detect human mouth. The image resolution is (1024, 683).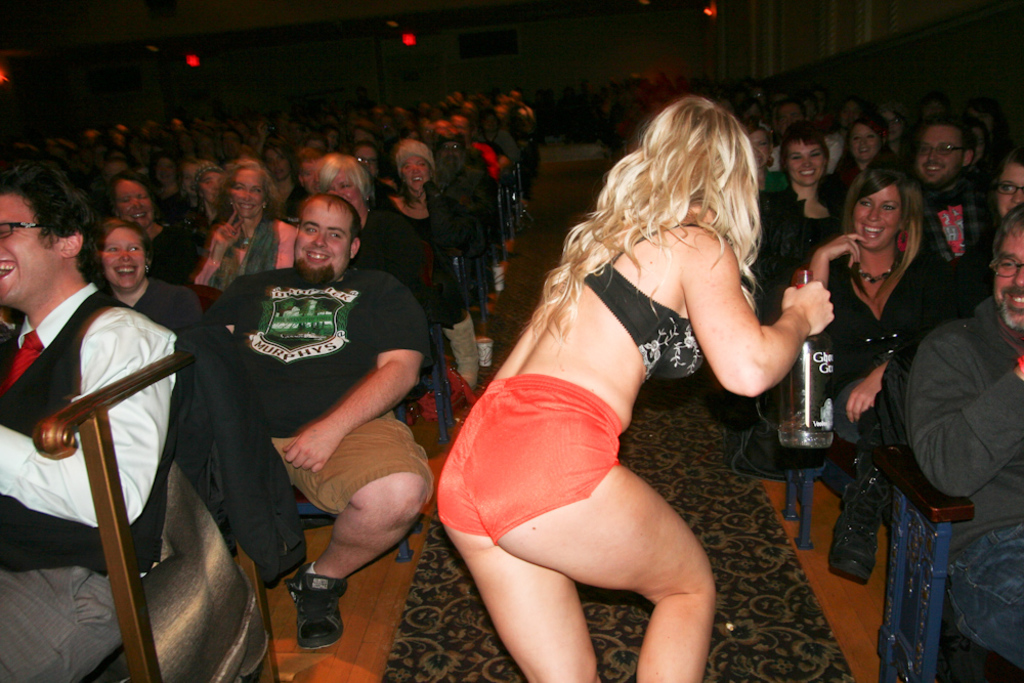
308 249 329 258.
